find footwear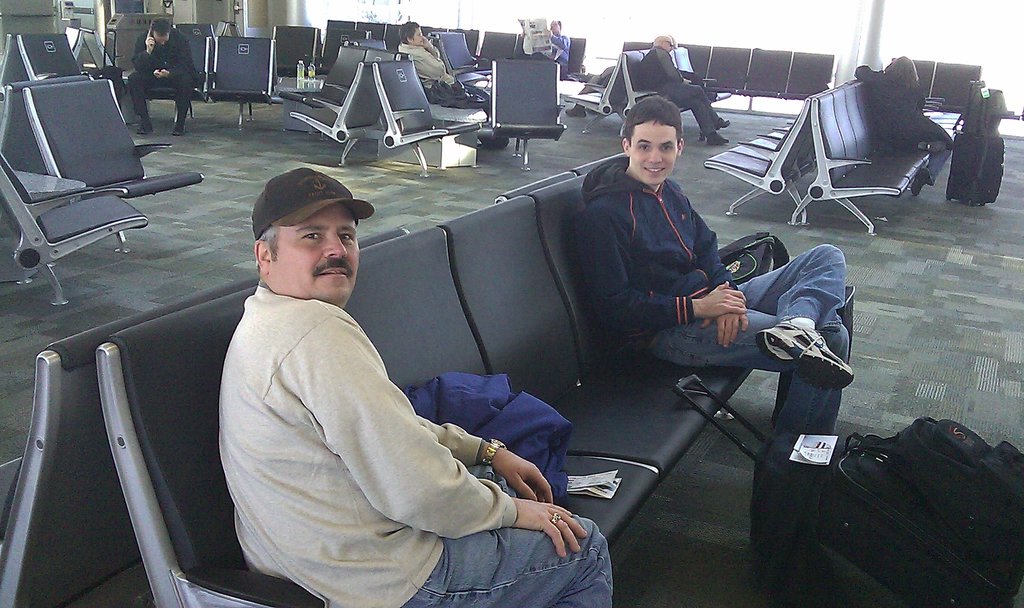
detection(750, 322, 855, 387)
